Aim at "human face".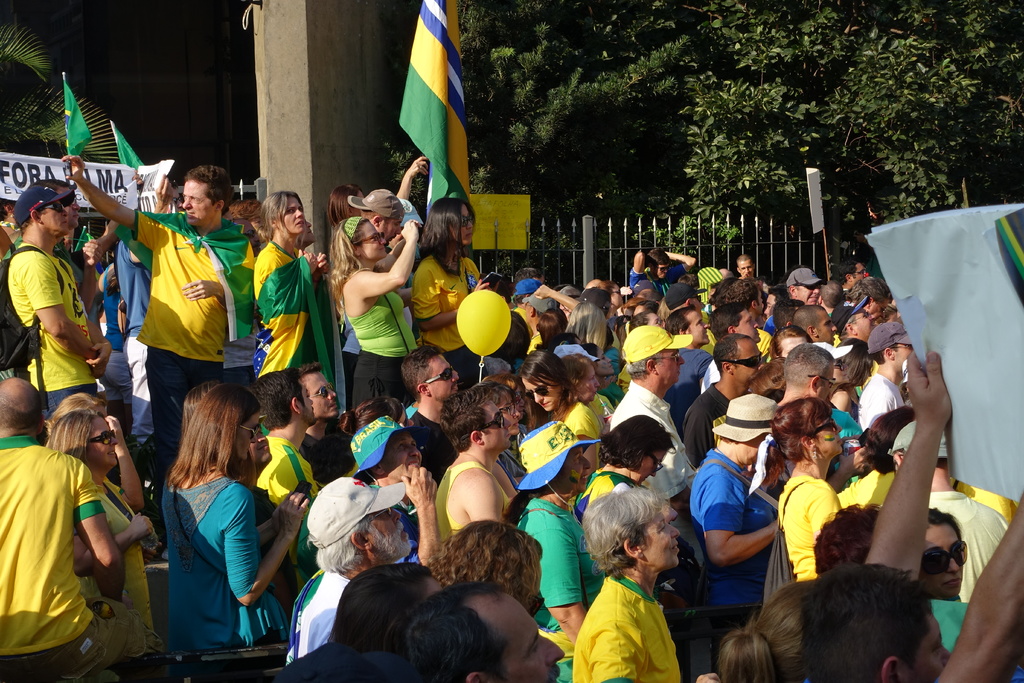
Aimed at BBox(296, 374, 317, 422).
